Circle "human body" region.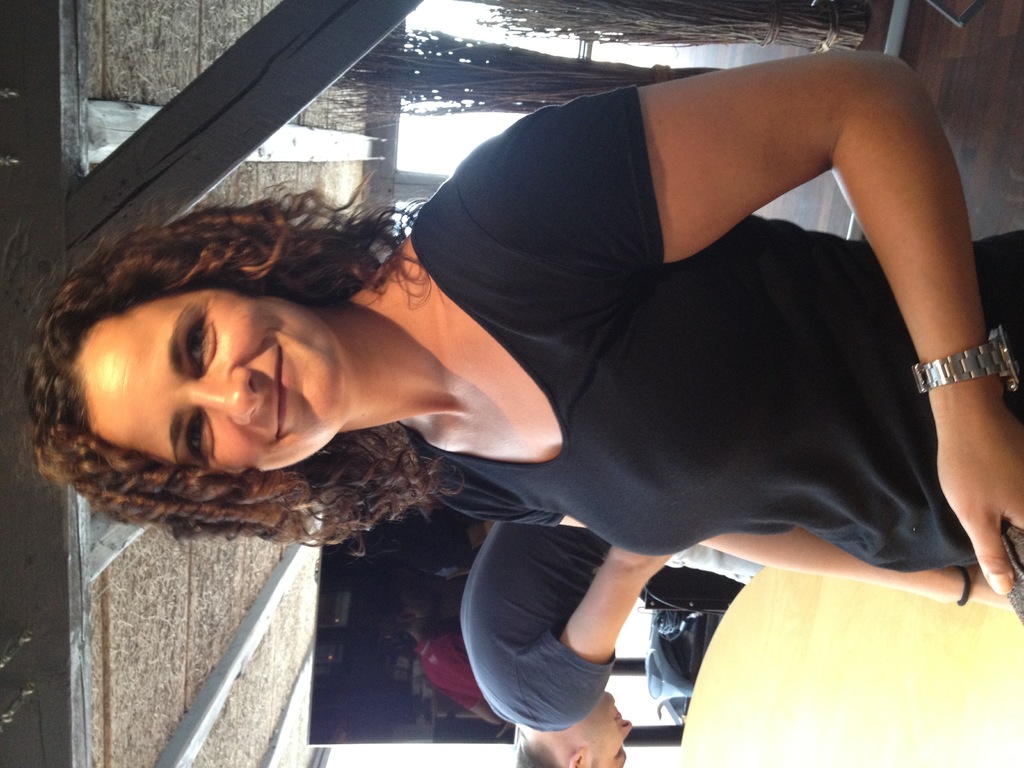
Region: left=406, top=46, right=1023, bottom=627.
